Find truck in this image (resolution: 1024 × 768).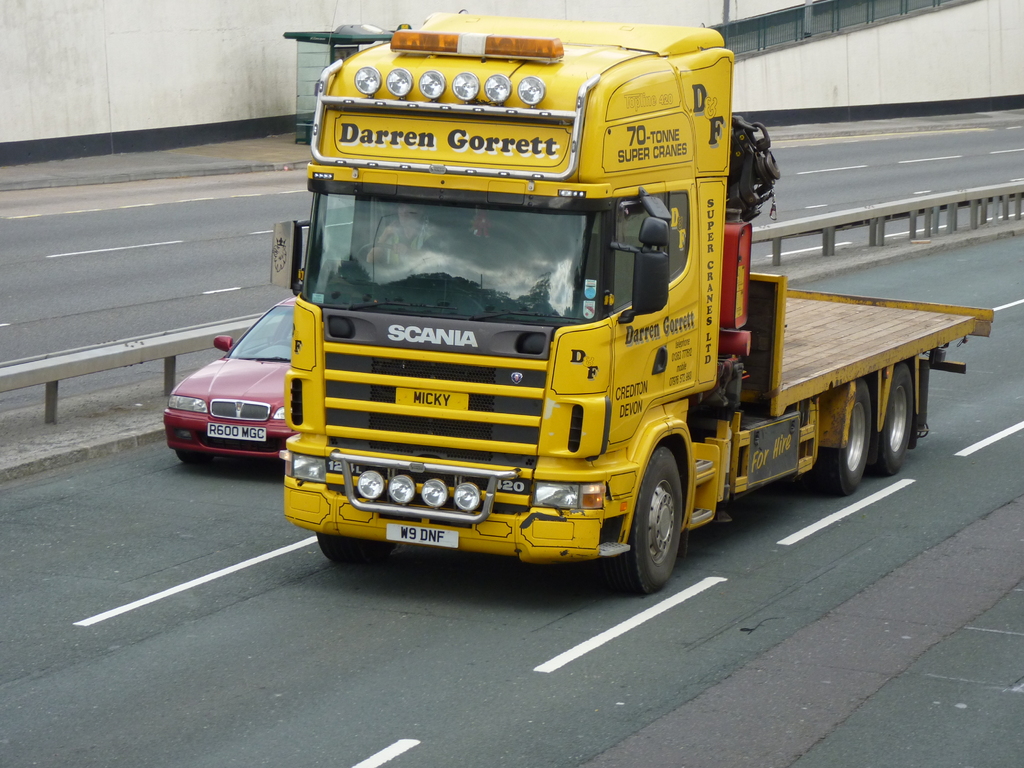
select_region(227, 11, 942, 593).
